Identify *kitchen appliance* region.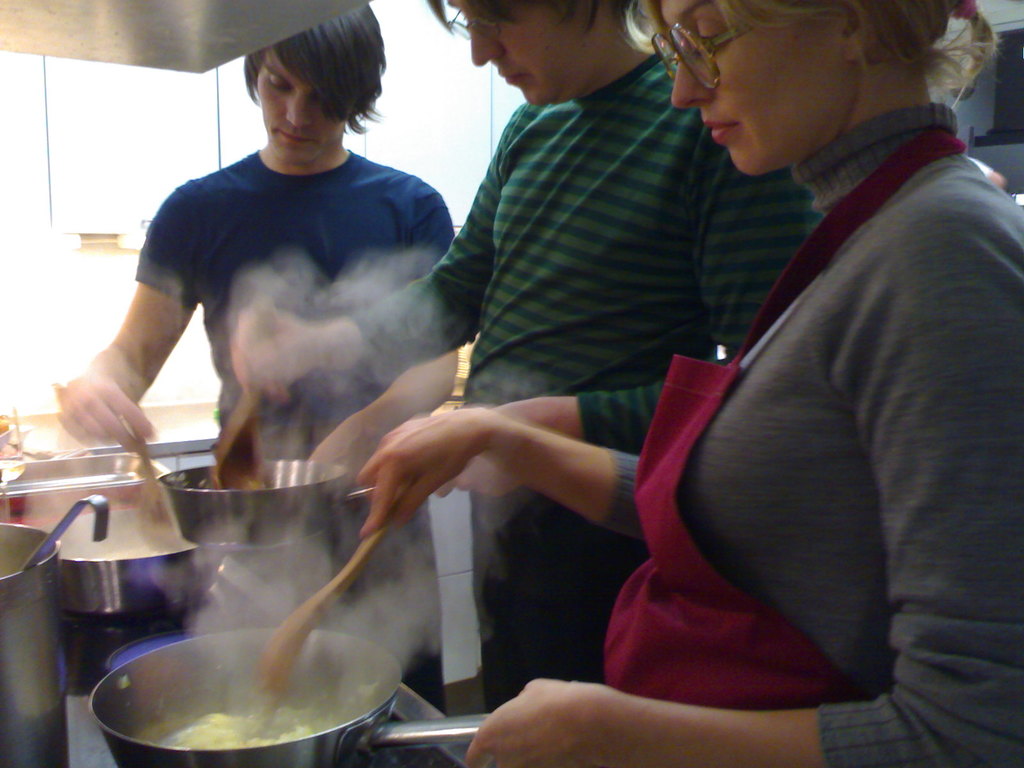
Region: bbox=[89, 627, 495, 762].
